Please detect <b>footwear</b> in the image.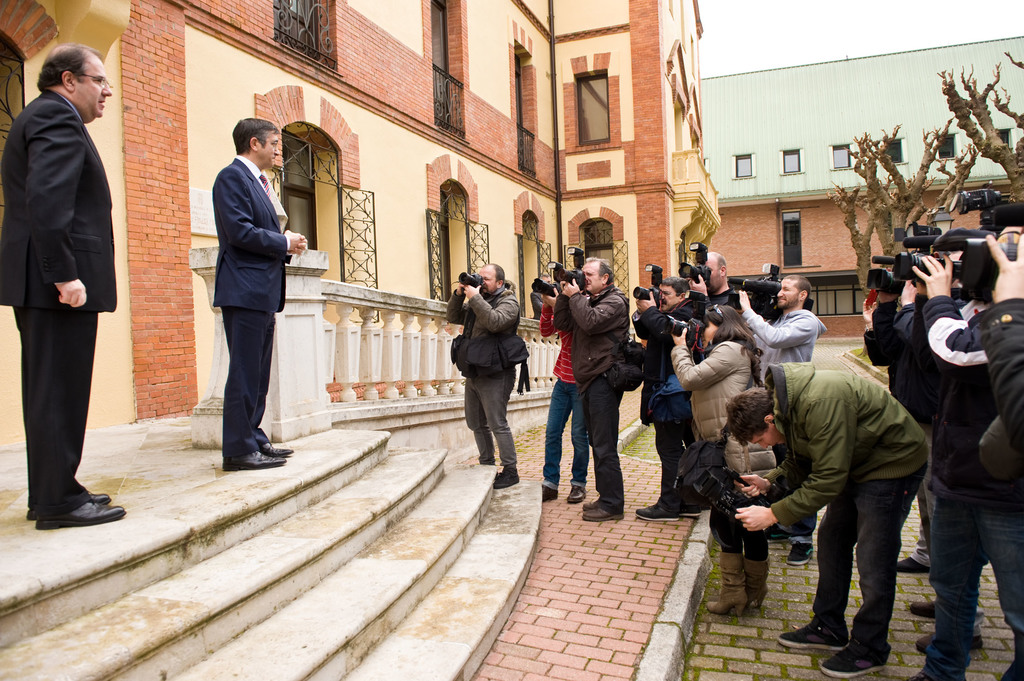
[x1=744, y1=555, x2=771, y2=610].
